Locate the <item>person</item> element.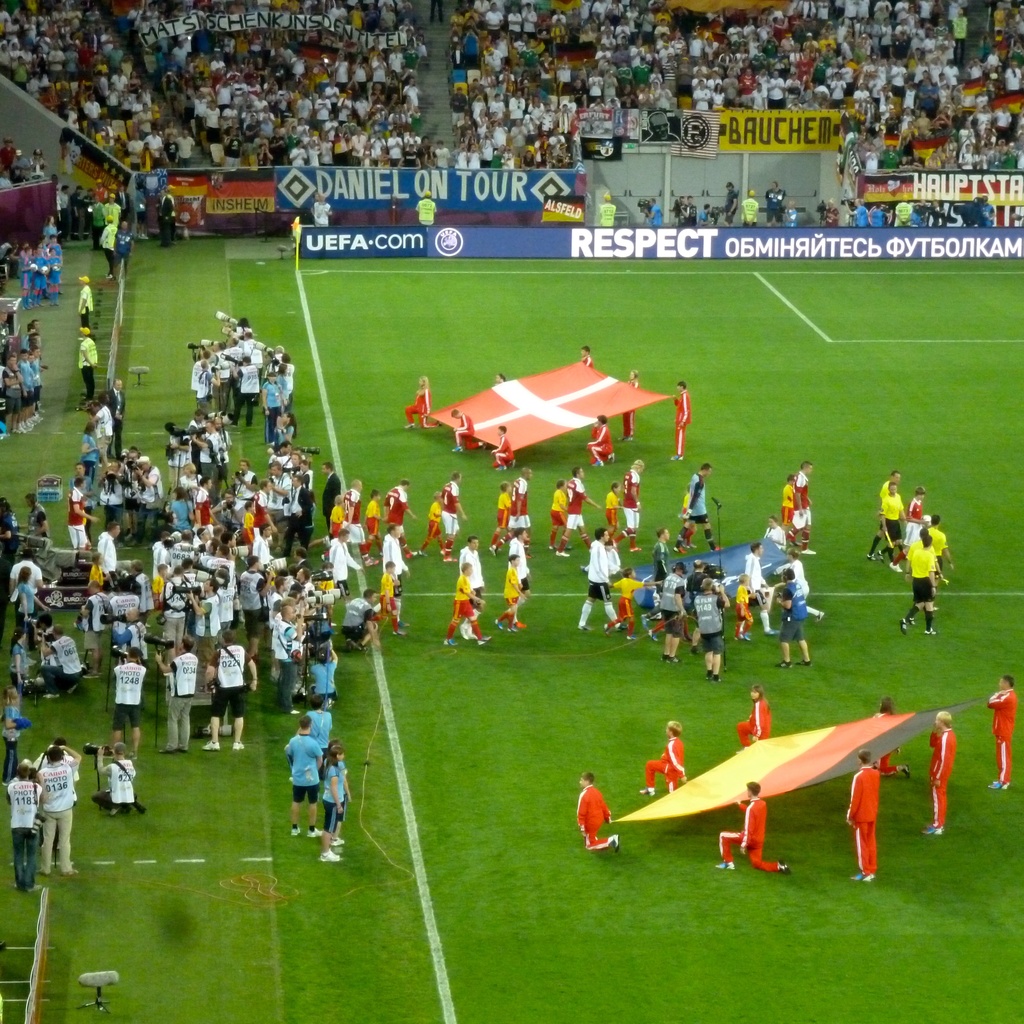
Element bbox: {"x1": 299, "y1": 633, "x2": 342, "y2": 715}.
